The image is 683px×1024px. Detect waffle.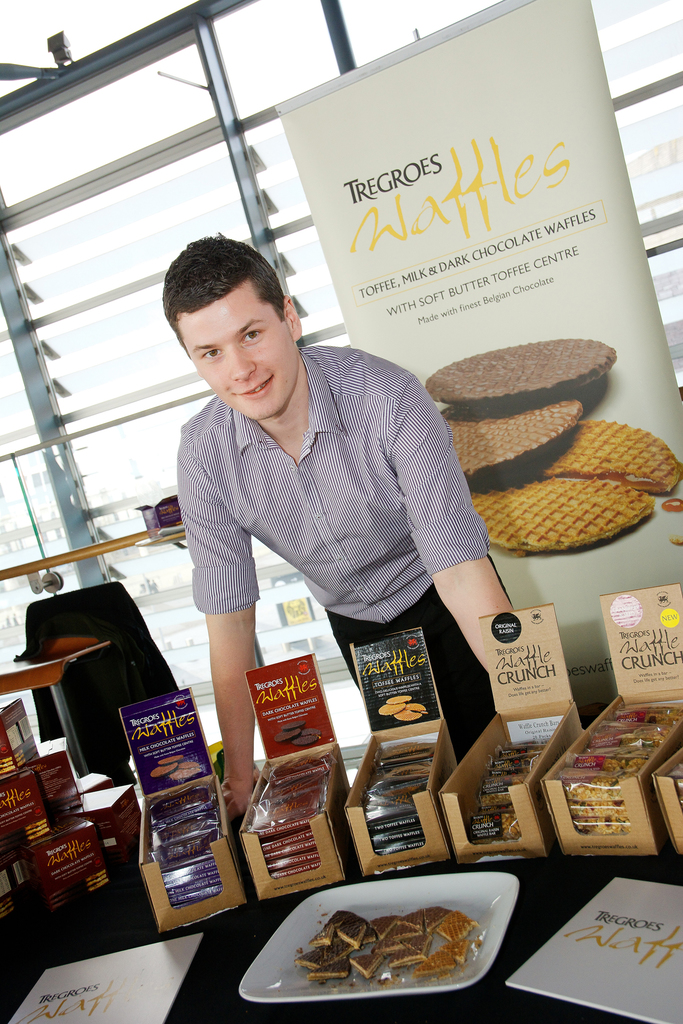
Detection: detection(158, 755, 184, 762).
